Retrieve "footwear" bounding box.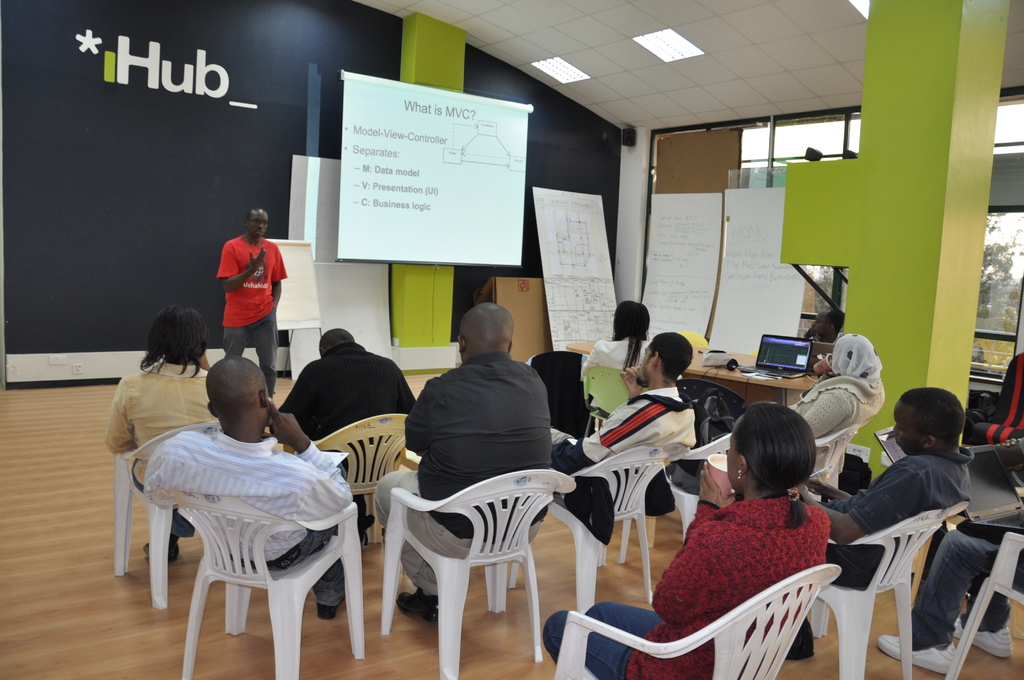
Bounding box: select_region(319, 603, 334, 619).
